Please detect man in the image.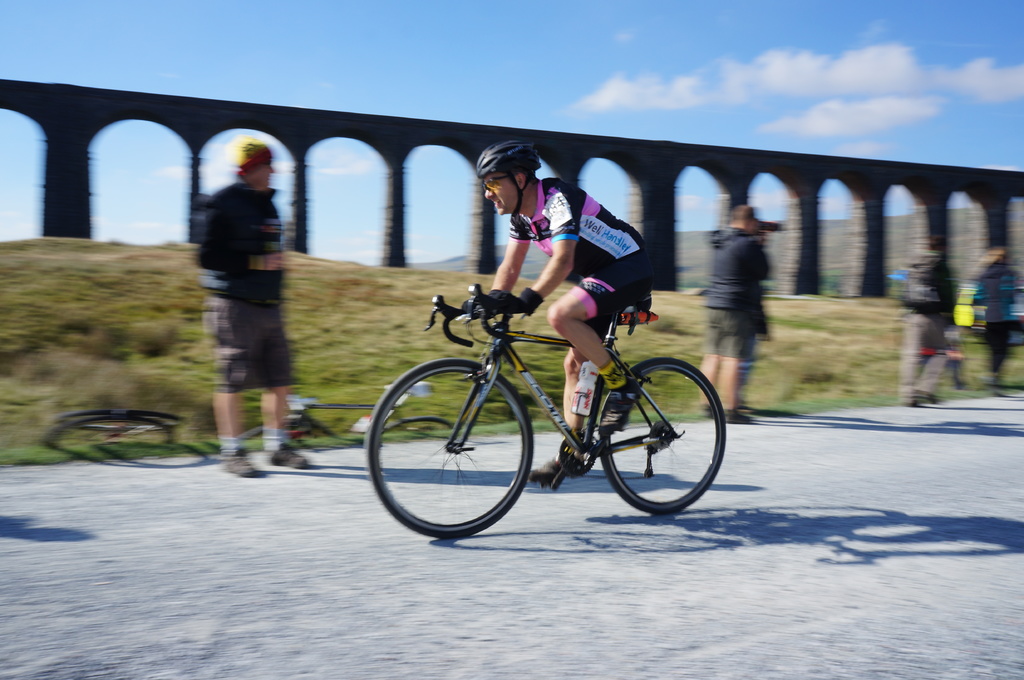
bbox=(475, 135, 653, 486).
